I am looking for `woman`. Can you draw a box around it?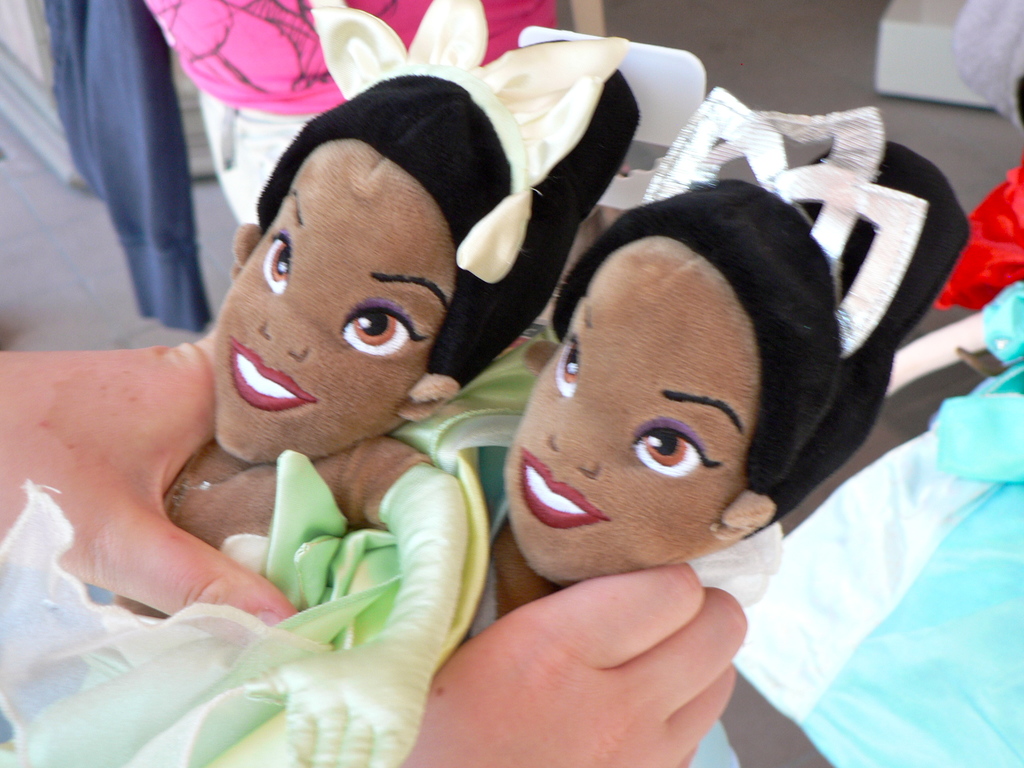
Sure, the bounding box is region(445, 84, 976, 767).
